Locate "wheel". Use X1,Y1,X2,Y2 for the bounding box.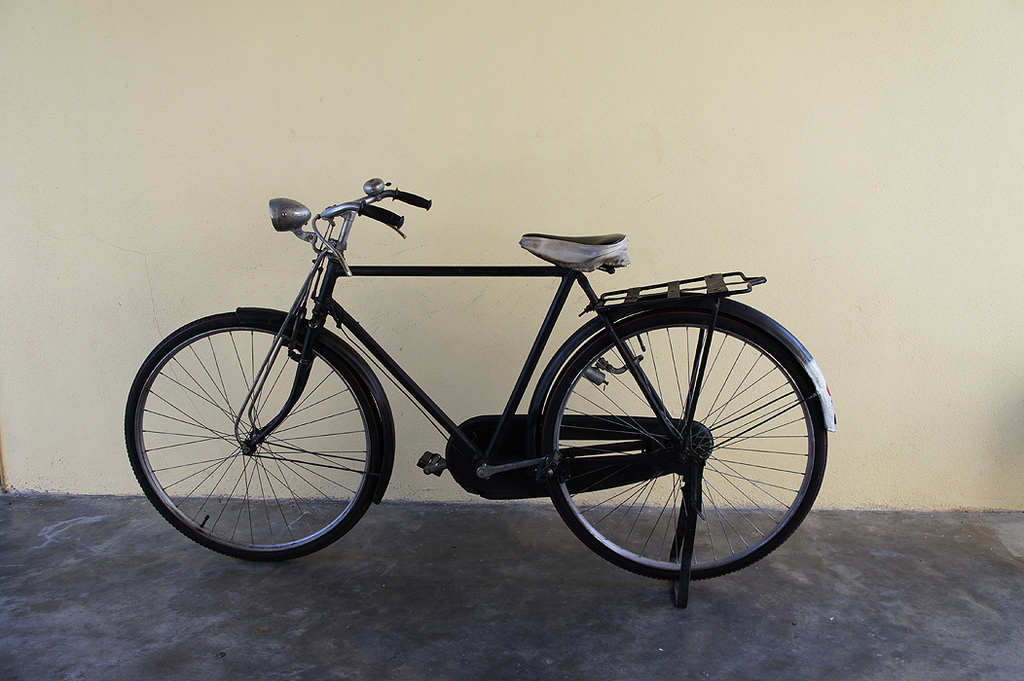
551,309,827,606.
